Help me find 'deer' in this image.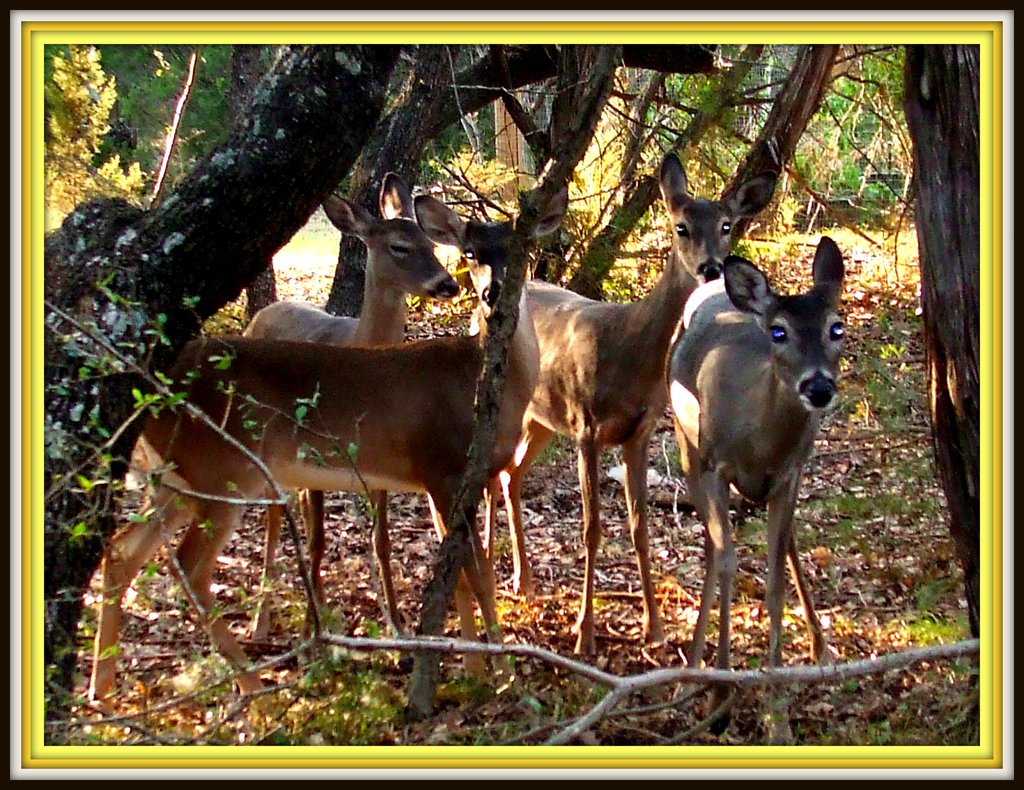
Found it: box(88, 156, 573, 707).
